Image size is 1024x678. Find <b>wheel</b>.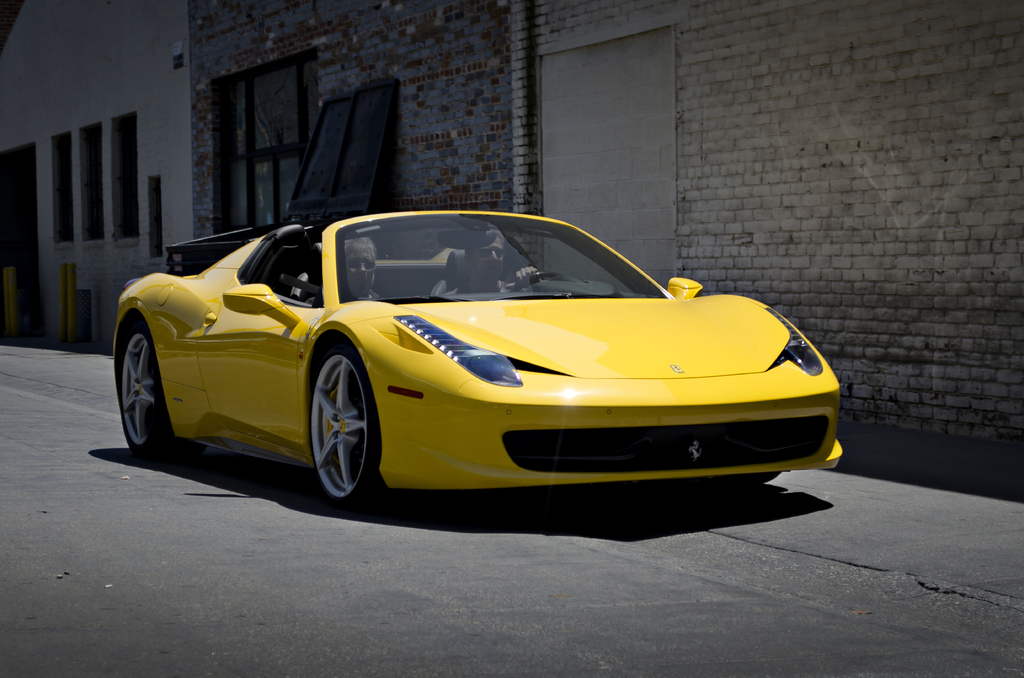
Rect(511, 273, 555, 293).
